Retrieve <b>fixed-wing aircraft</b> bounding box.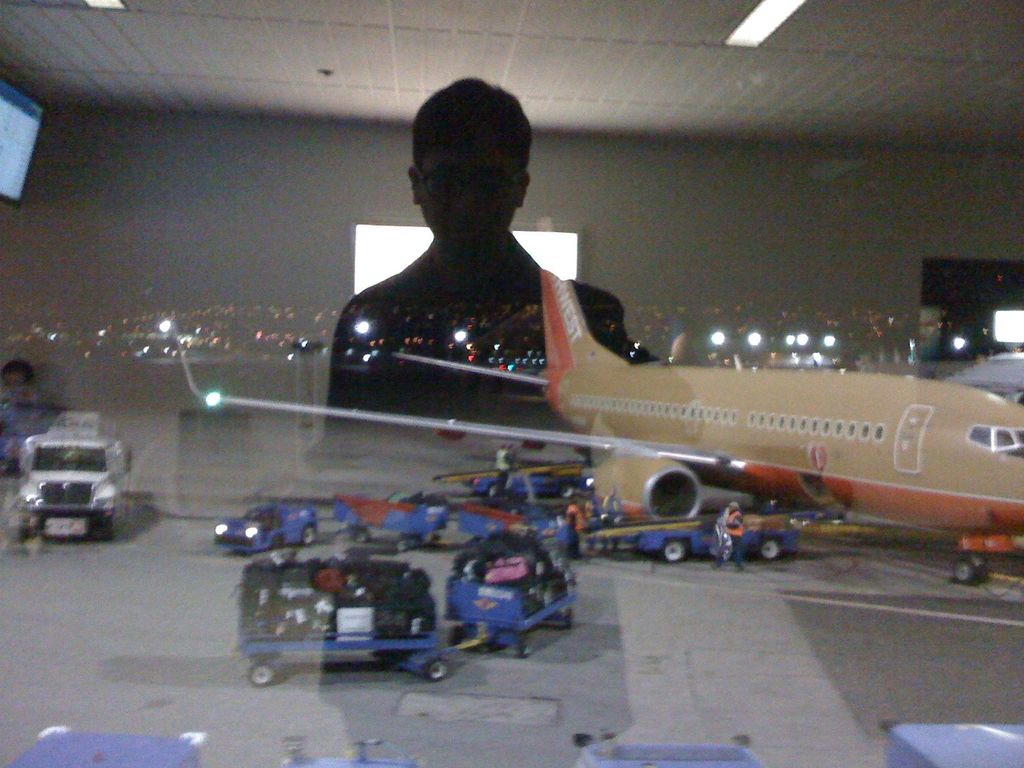
Bounding box: x1=163 y1=221 x2=1023 y2=589.
